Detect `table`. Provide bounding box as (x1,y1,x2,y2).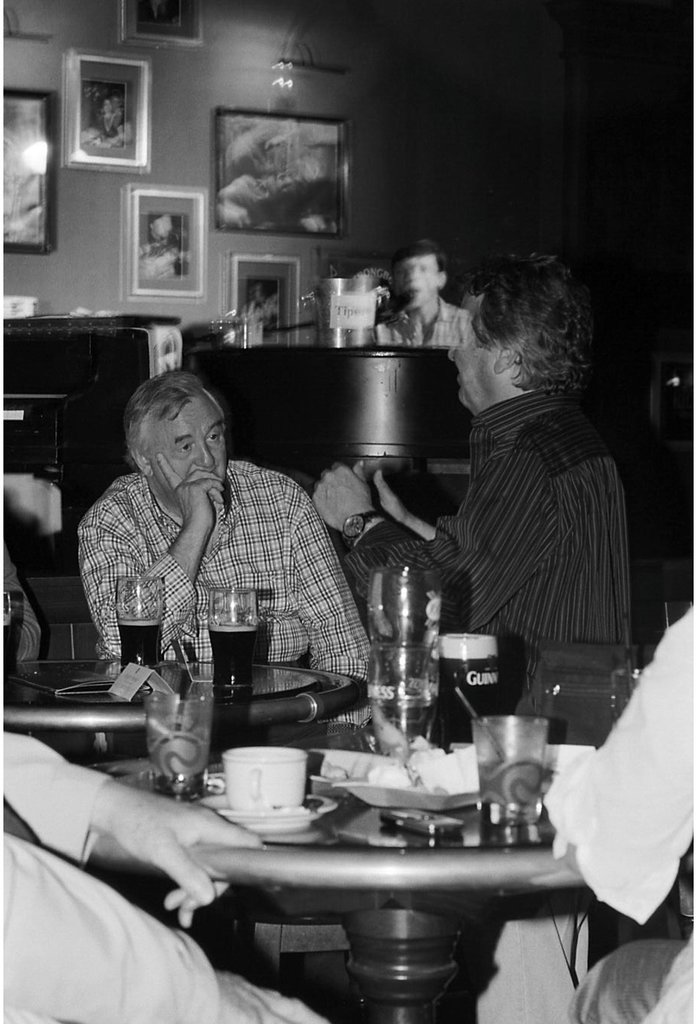
(69,750,616,1023).
